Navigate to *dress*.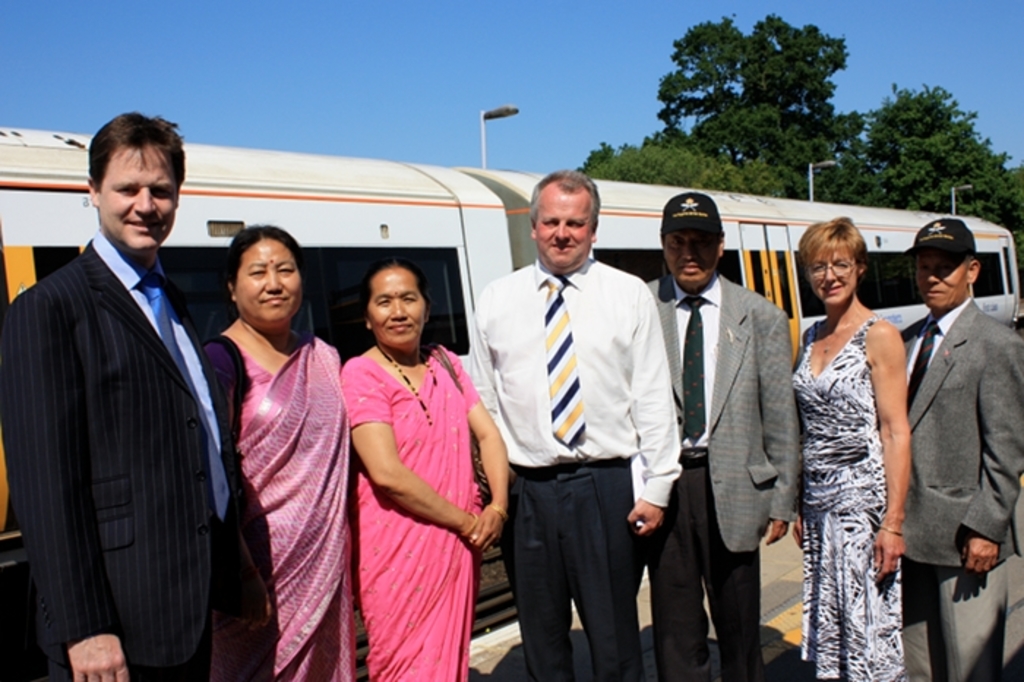
Navigation target: locate(788, 312, 908, 681).
